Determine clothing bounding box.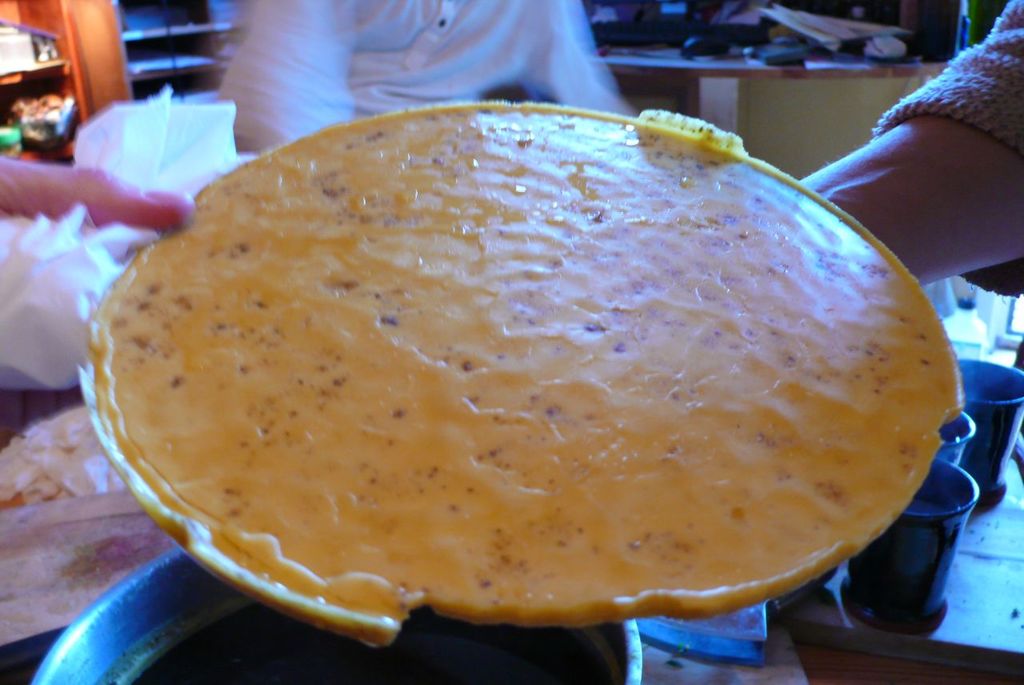
Determined: pyautogui.locateOnScreen(890, 0, 1023, 206).
